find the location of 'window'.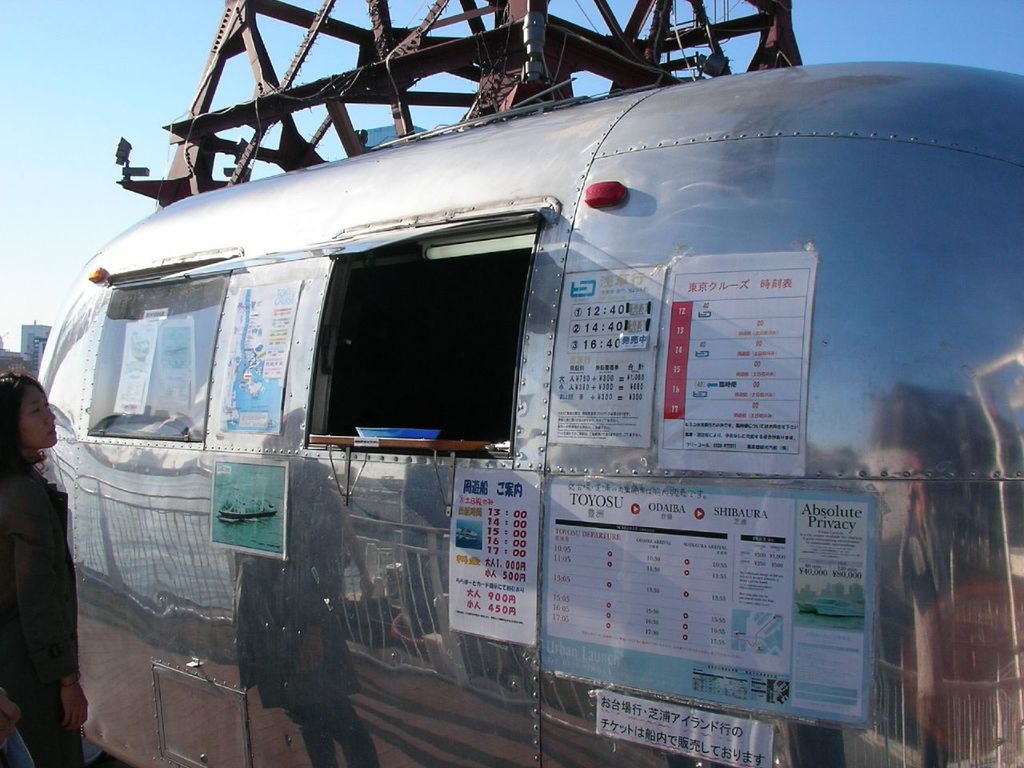
Location: crop(82, 262, 240, 454).
